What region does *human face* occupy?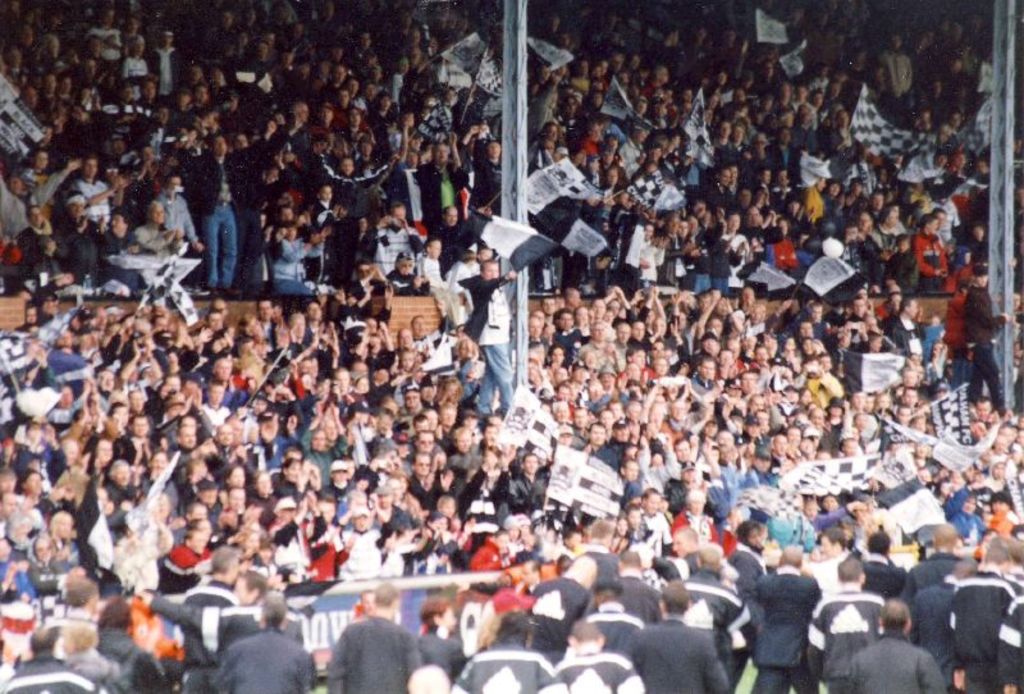
box(205, 384, 219, 403).
